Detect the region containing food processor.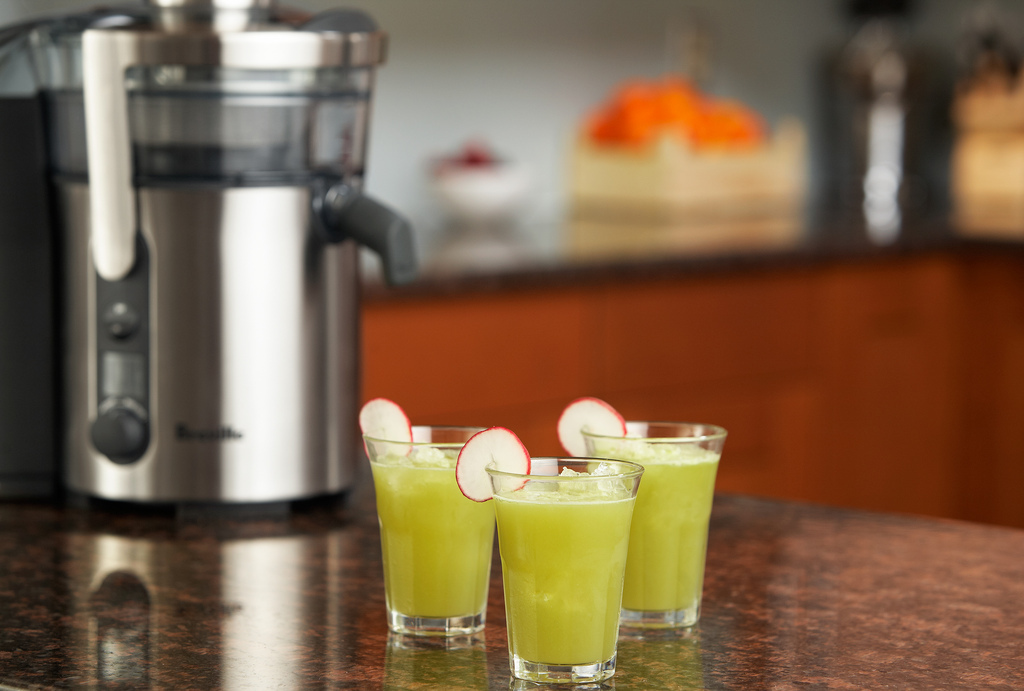
x1=18, y1=0, x2=421, y2=519.
